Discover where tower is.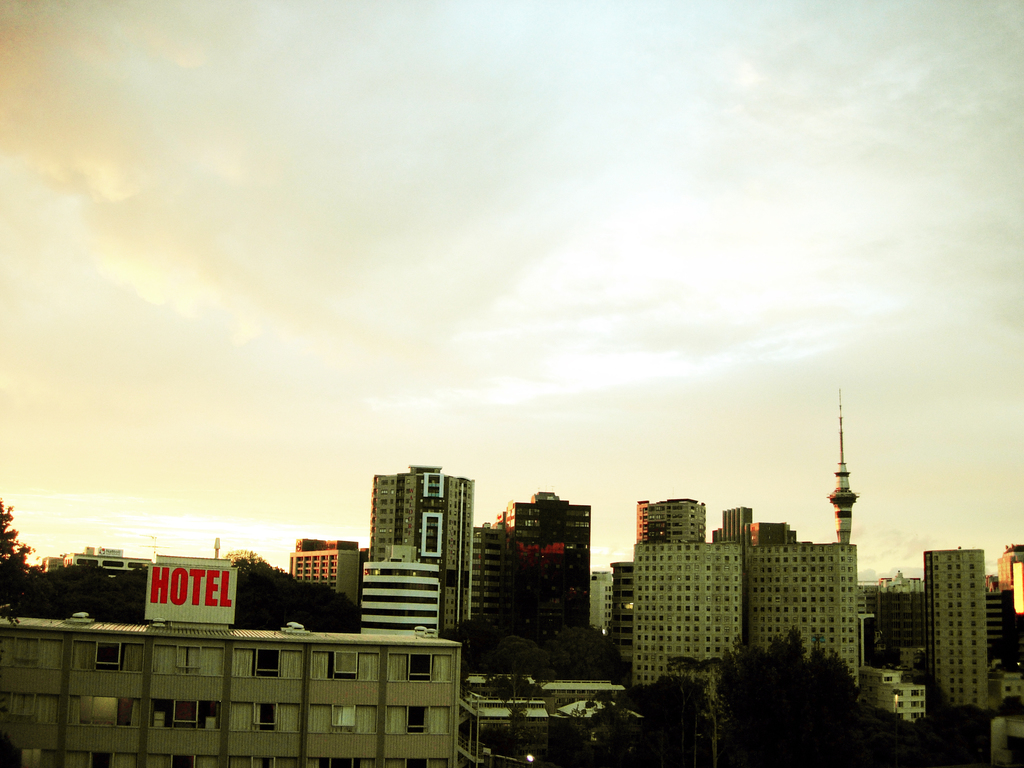
Discovered at (left=636, top=549, right=738, bottom=688).
